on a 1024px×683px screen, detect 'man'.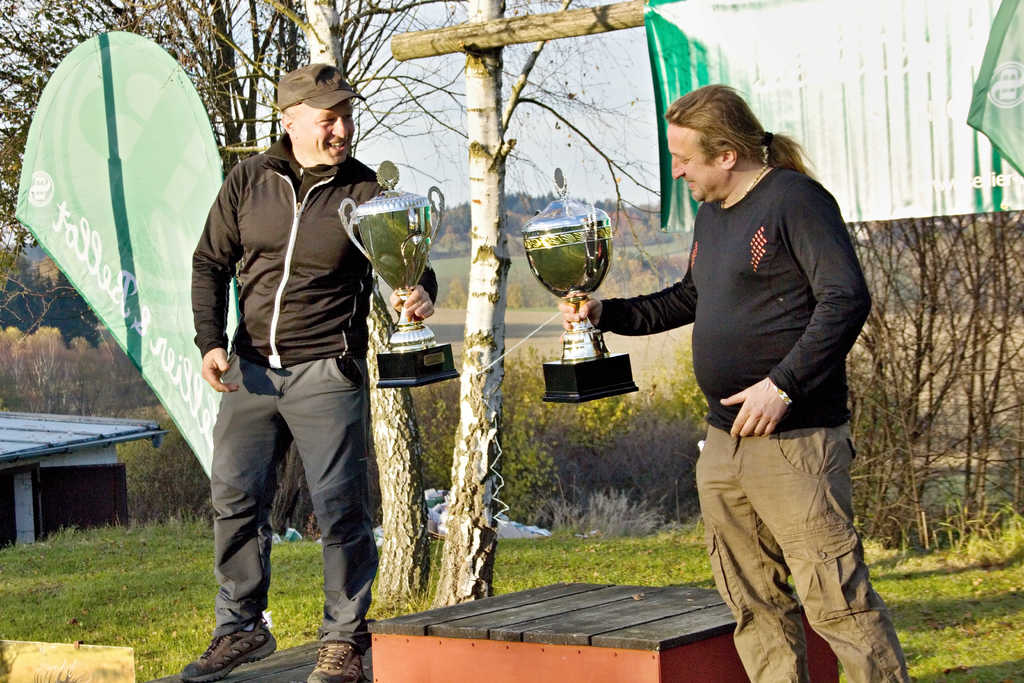
(x1=556, y1=81, x2=916, y2=682).
